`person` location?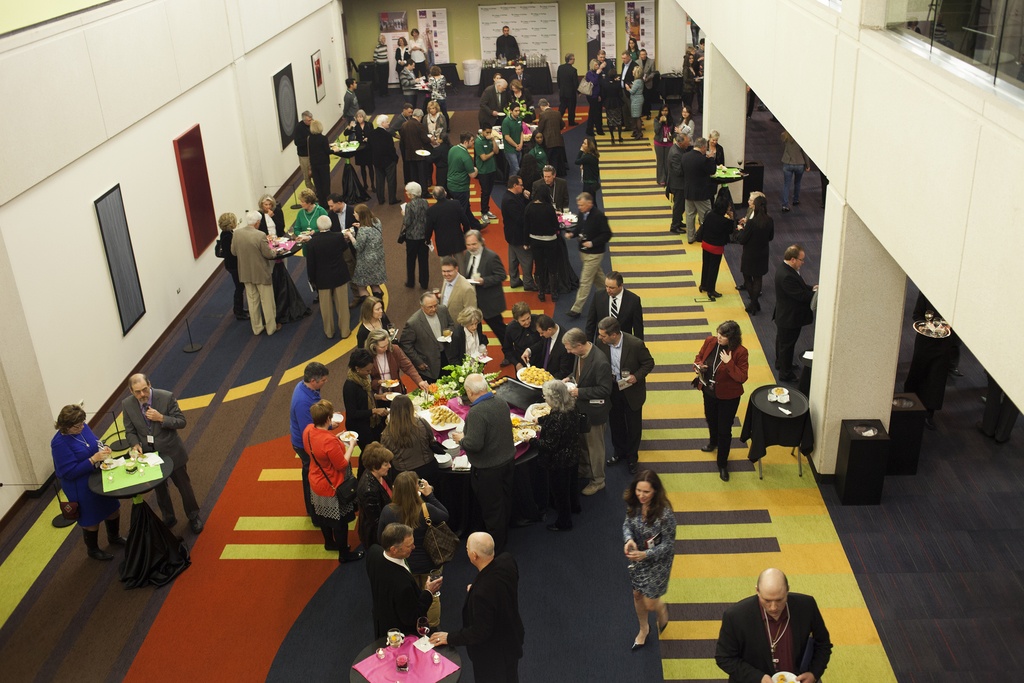
left=586, top=61, right=605, bottom=137
